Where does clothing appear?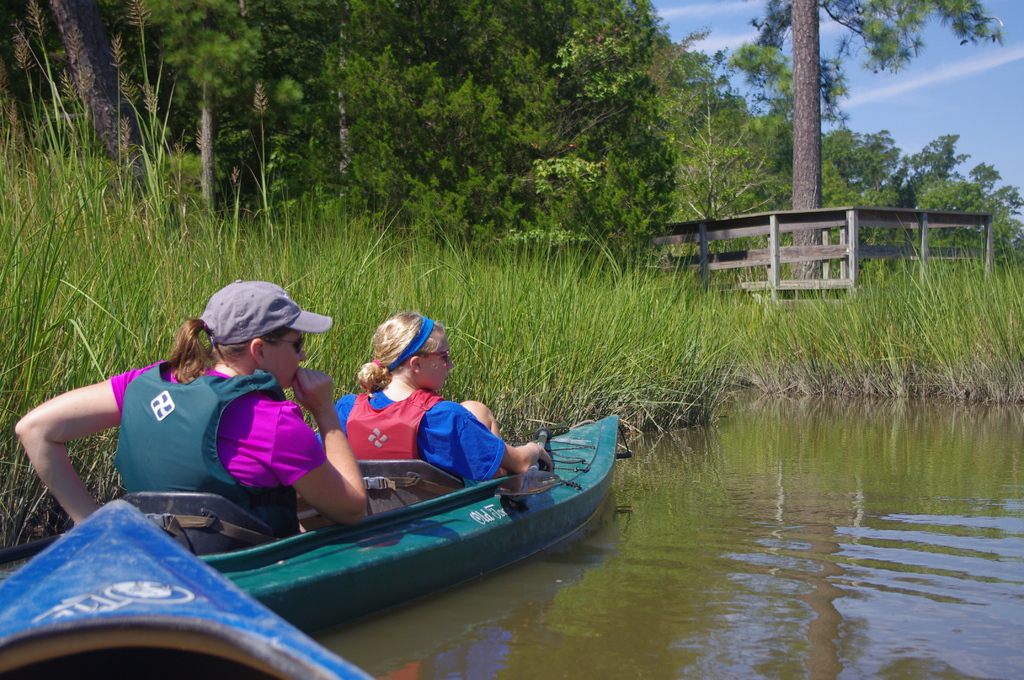
Appears at 329 378 501 496.
